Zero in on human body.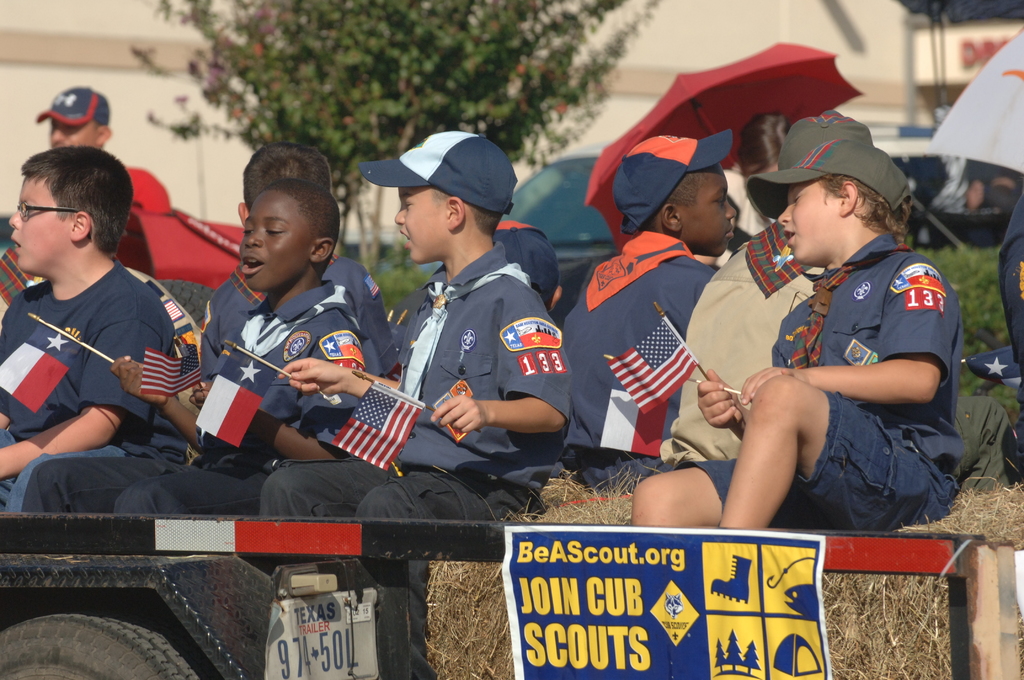
Zeroed in: pyautogui.locateOnScreen(682, 109, 874, 471).
